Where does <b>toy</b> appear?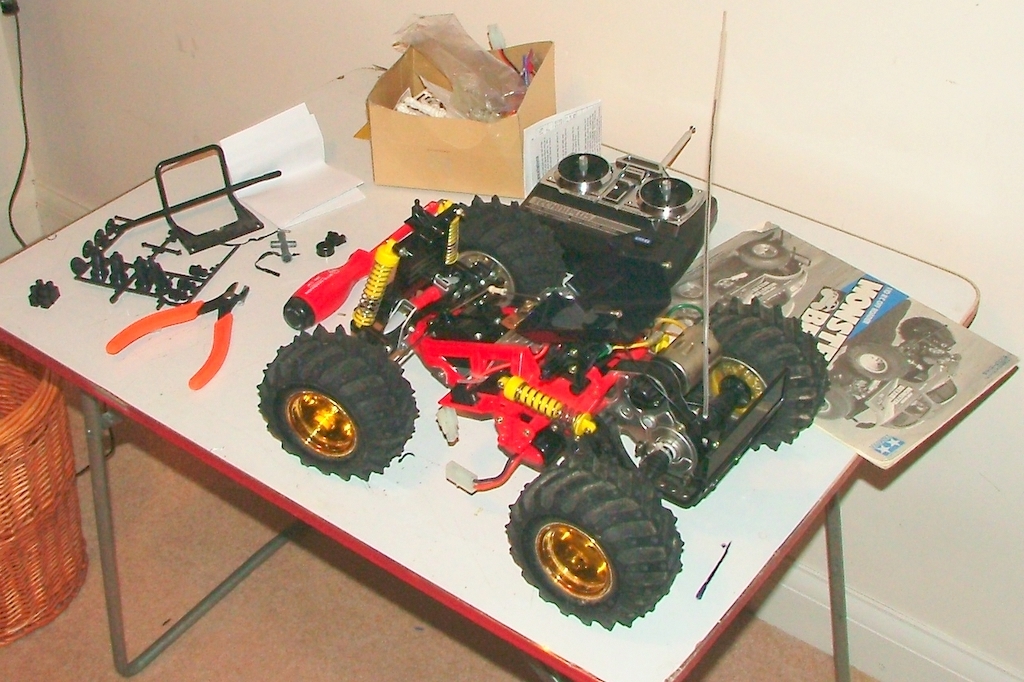
Appears at bbox=[239, 179, 845, 644].
